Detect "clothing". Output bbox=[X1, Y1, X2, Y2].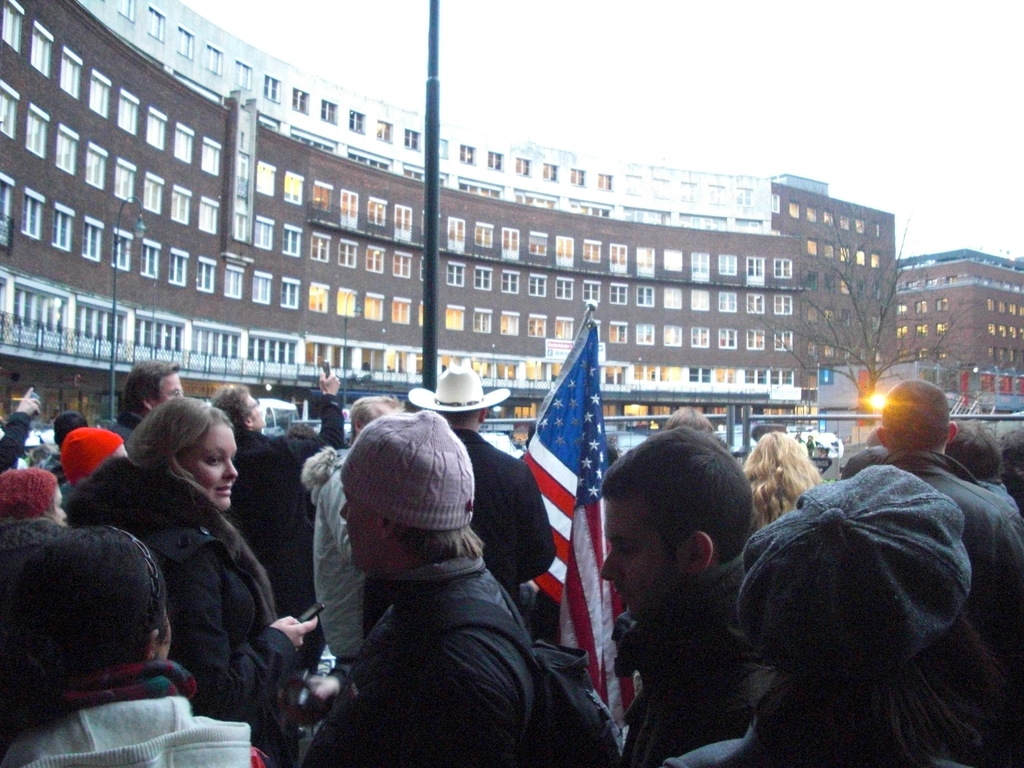
bbox=[298, 444, 364, 659].
